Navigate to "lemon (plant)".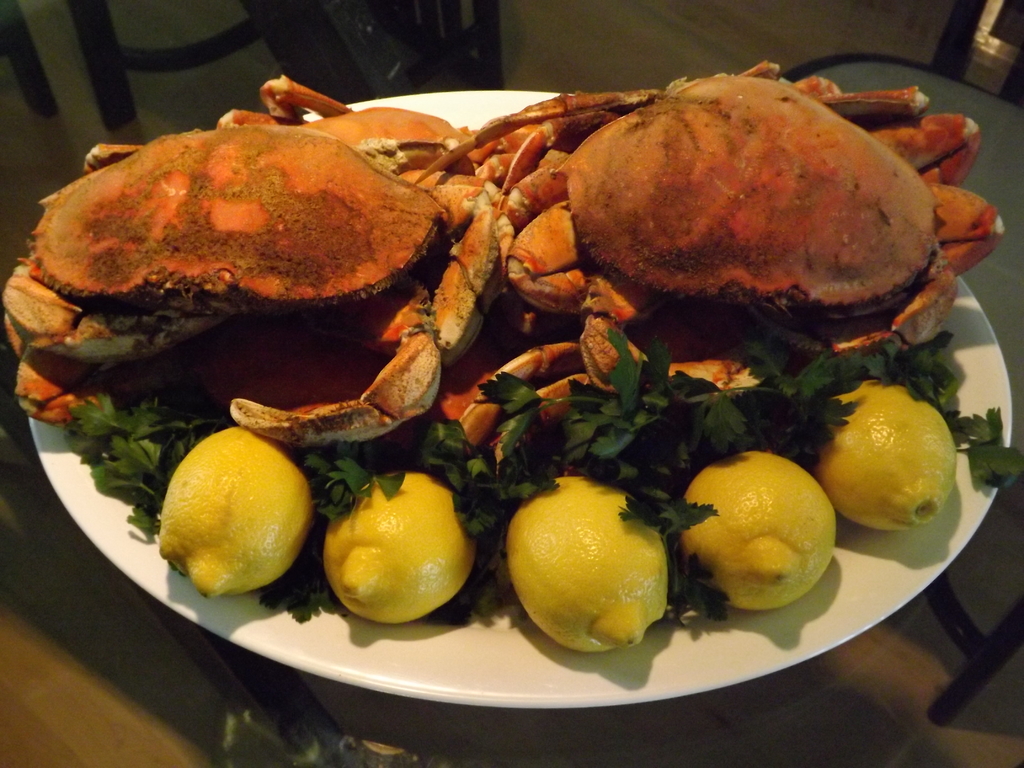
Navigation target: <bbox>817, 383, 959, 529</bbox>.
